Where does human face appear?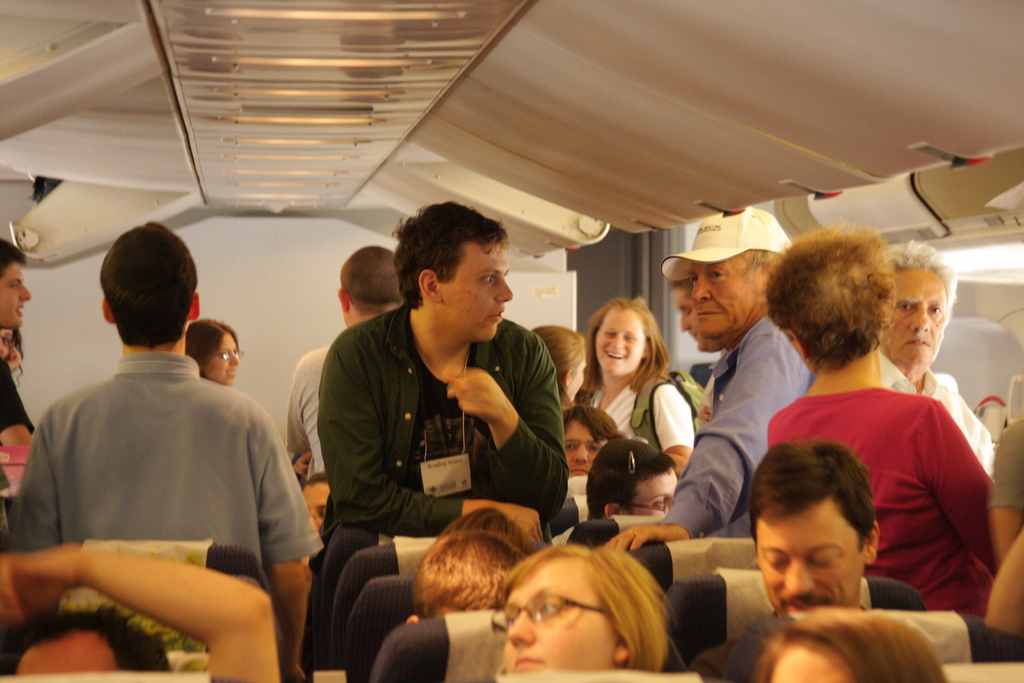
Appears at (768, 642, 849, 682).
